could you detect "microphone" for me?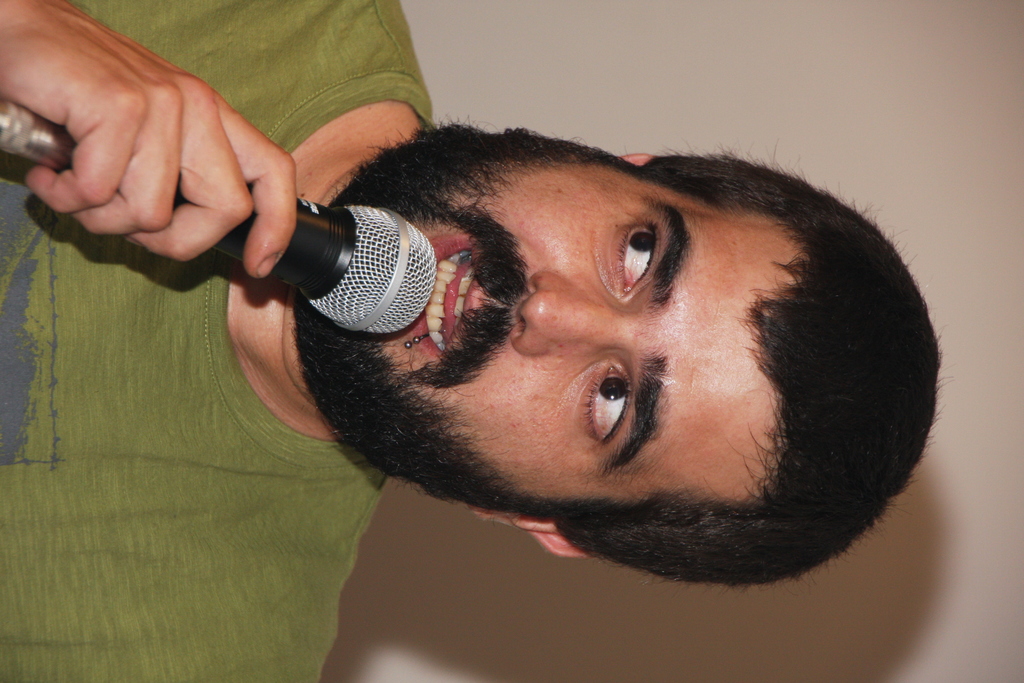
Detection result: bbox=[254, 197, 470, 345].
